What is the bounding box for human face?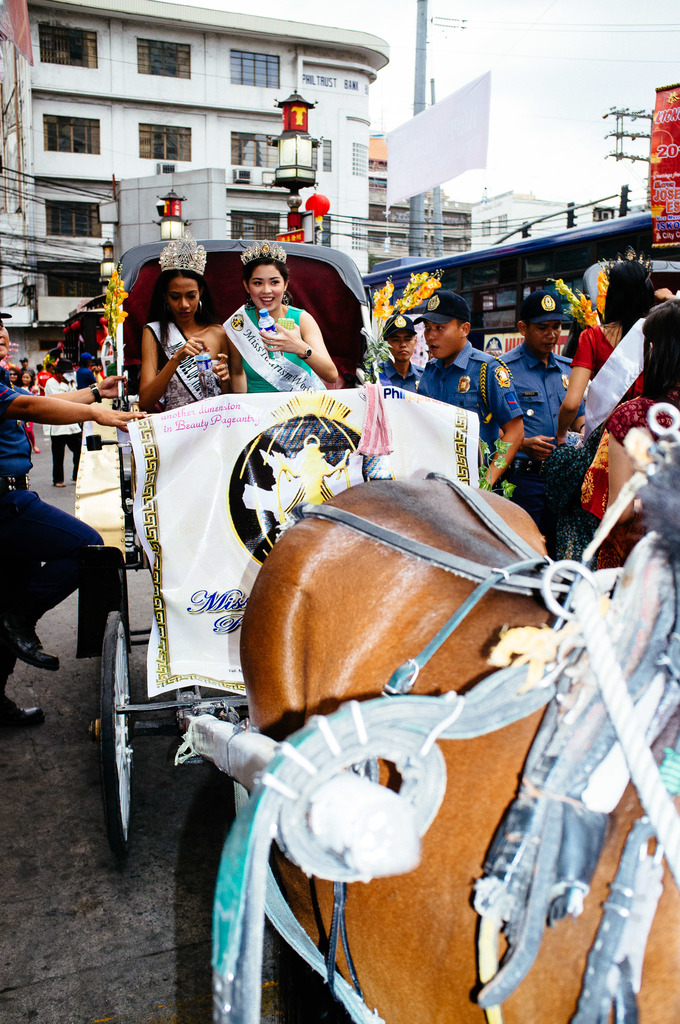
[left=251, top=268, right=286, bottom=311].
